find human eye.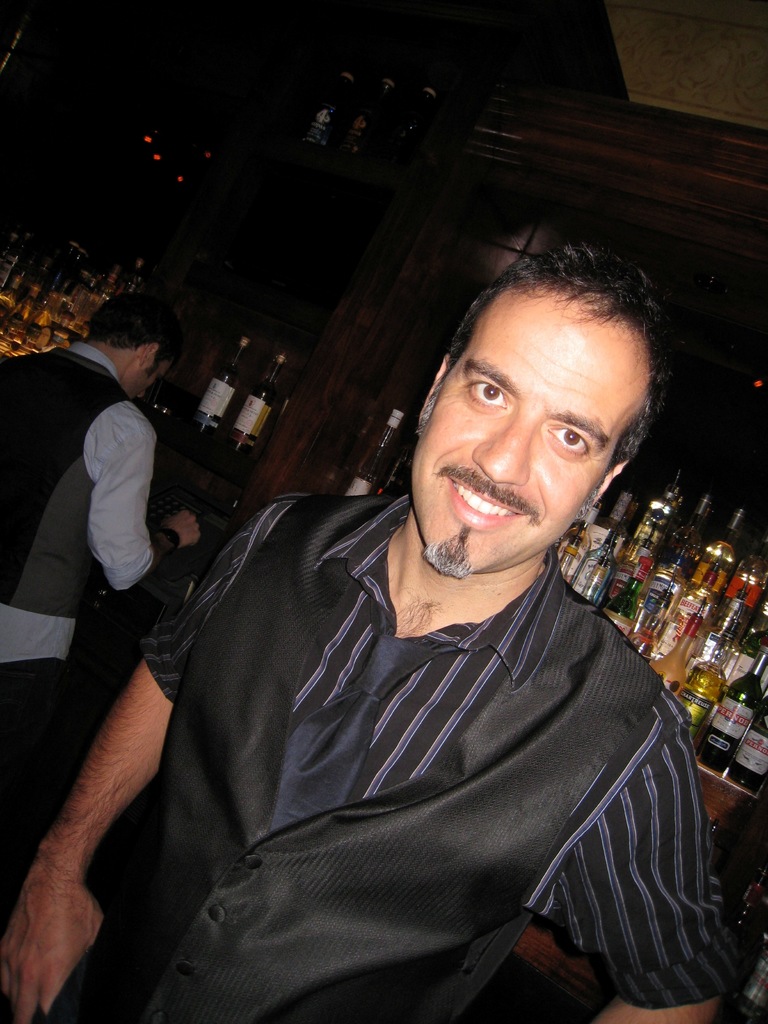
{"left": 546, "top": 424, "right": 595, "bottom": 456}.
